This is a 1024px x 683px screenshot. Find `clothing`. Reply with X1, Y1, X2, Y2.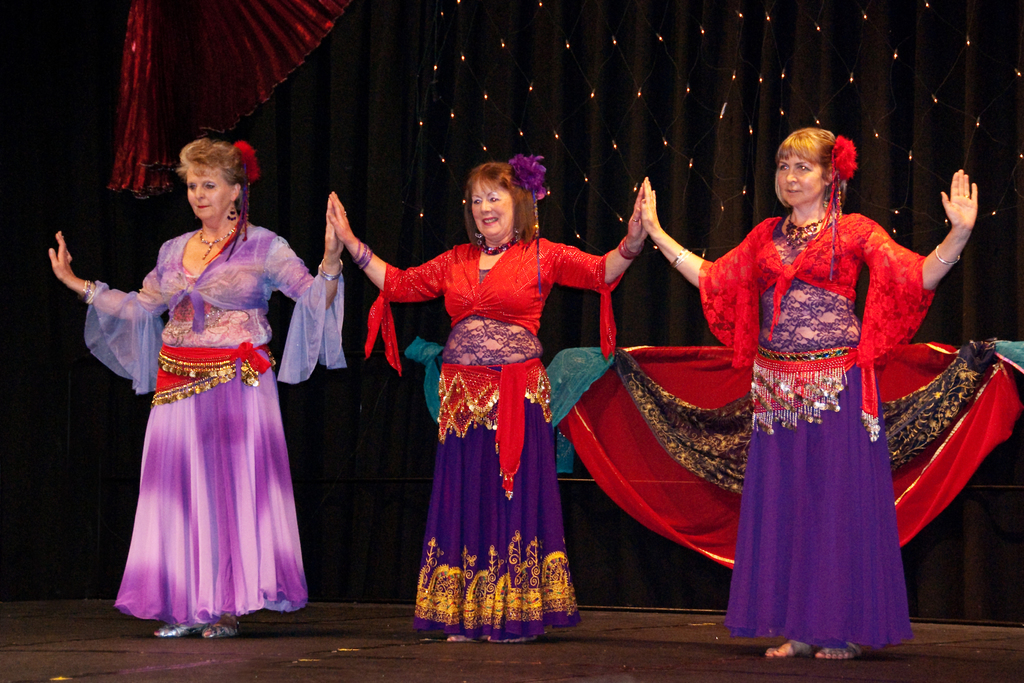
98, 136, 334, 636.
